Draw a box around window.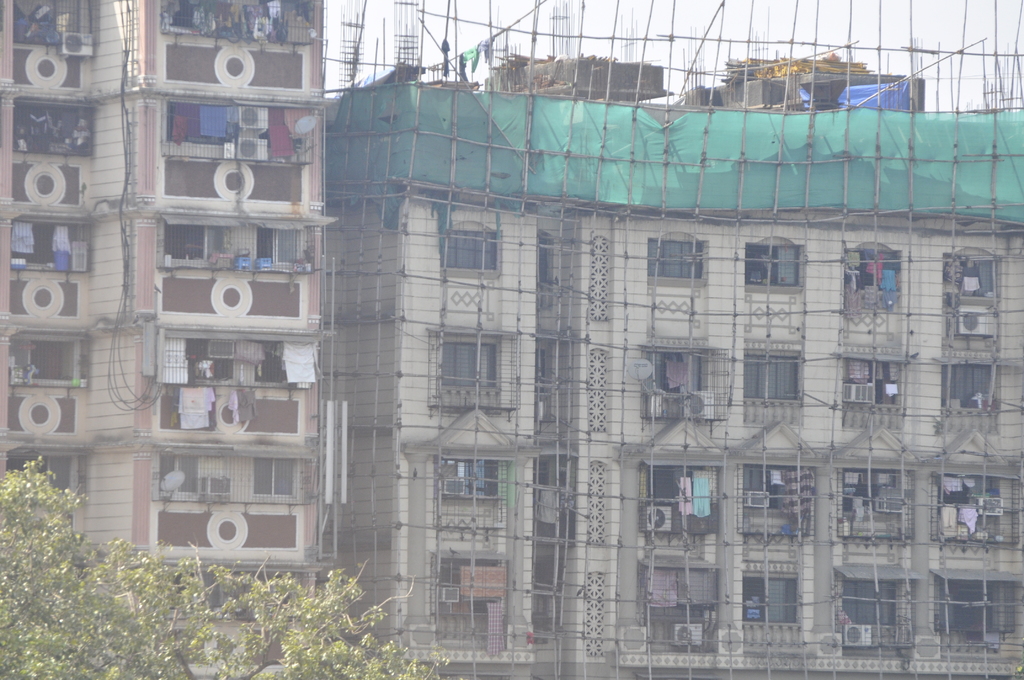
rect(842, 238, 906, 293).
